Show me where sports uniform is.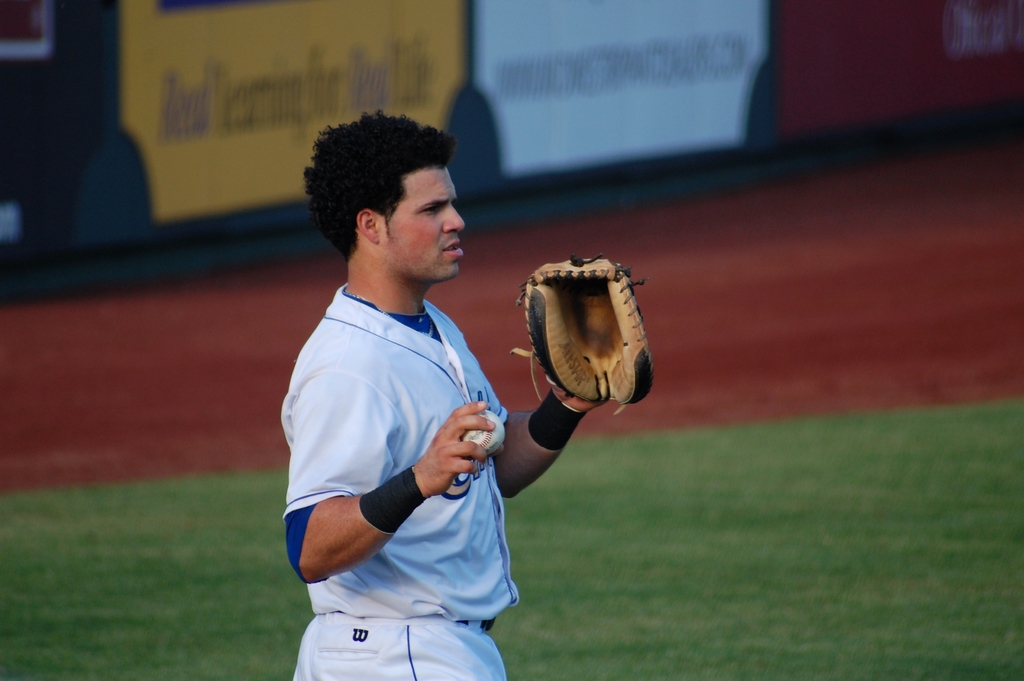
sports uniform is at l=280, t=256, r=653, b=680.
